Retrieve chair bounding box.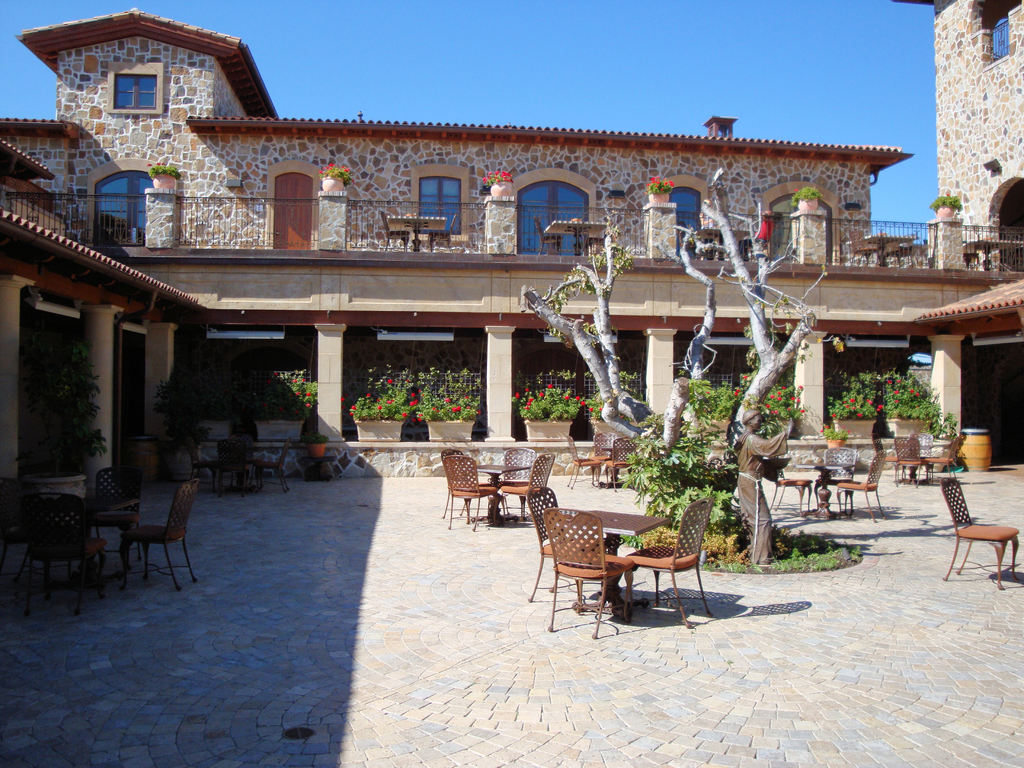
Bounding box: bbox(916, 431, 965, 484).
